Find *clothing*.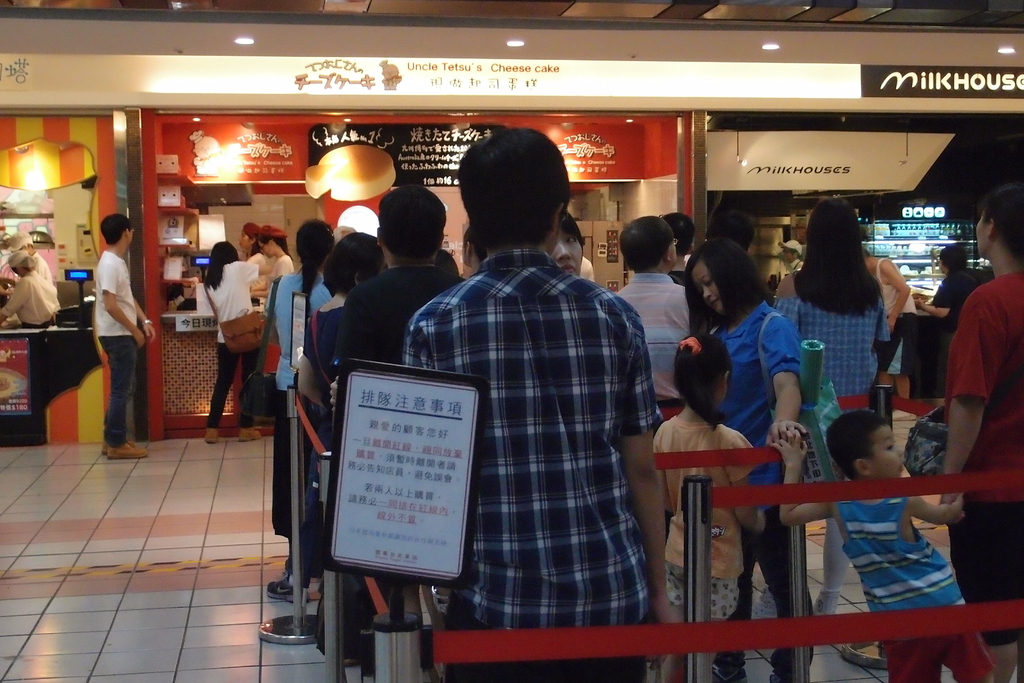
[938,269,1023,649].
